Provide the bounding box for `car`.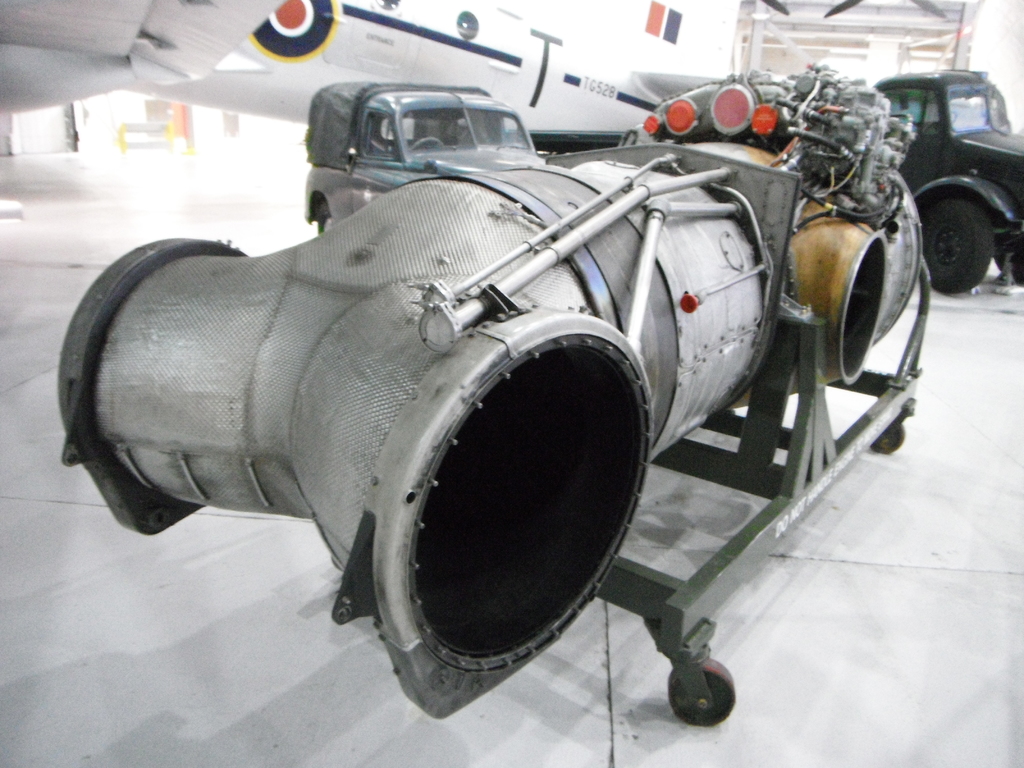
Rect(872, 67, 1023, 292).
